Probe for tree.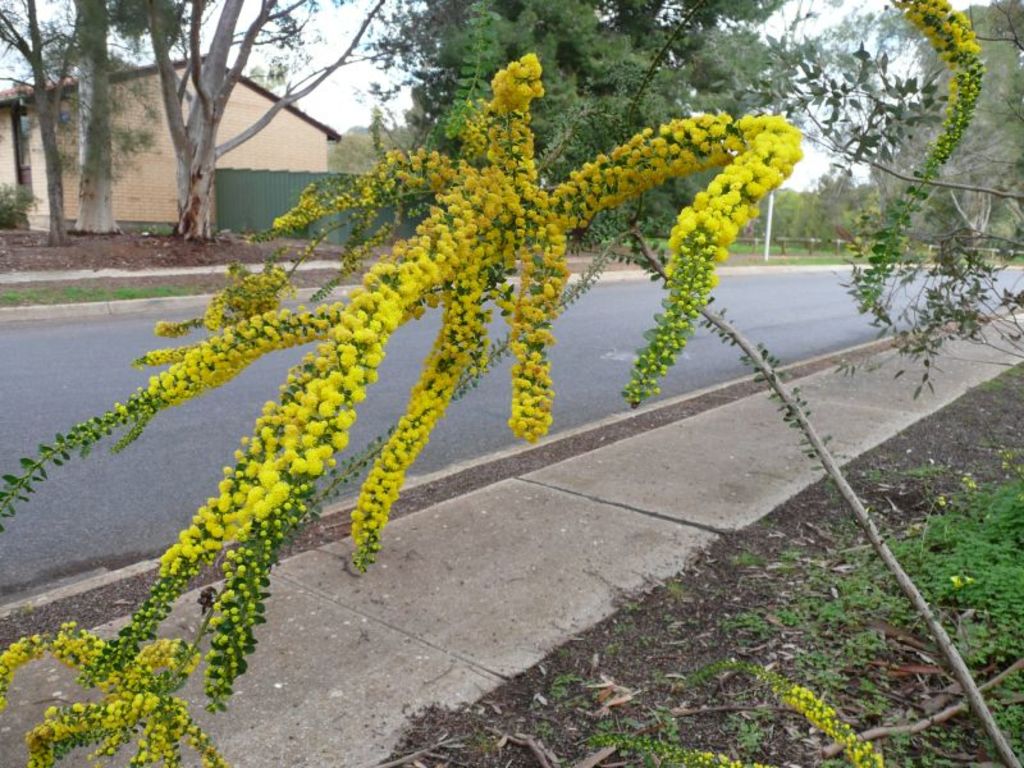
Probe result: left=151, top=0, right=393, bottom=232.
